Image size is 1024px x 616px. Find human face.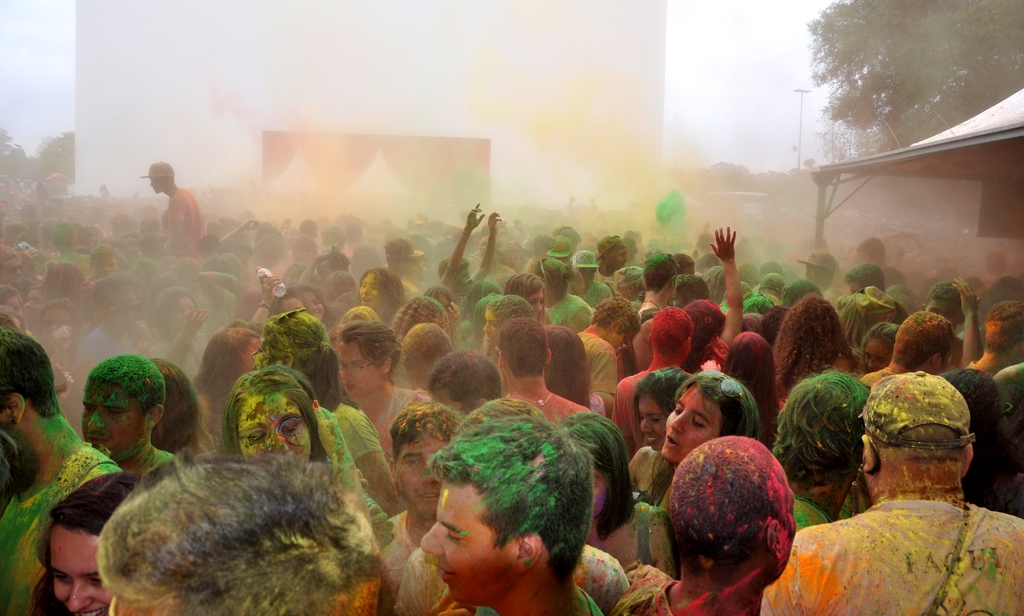
362:275:381:309.
